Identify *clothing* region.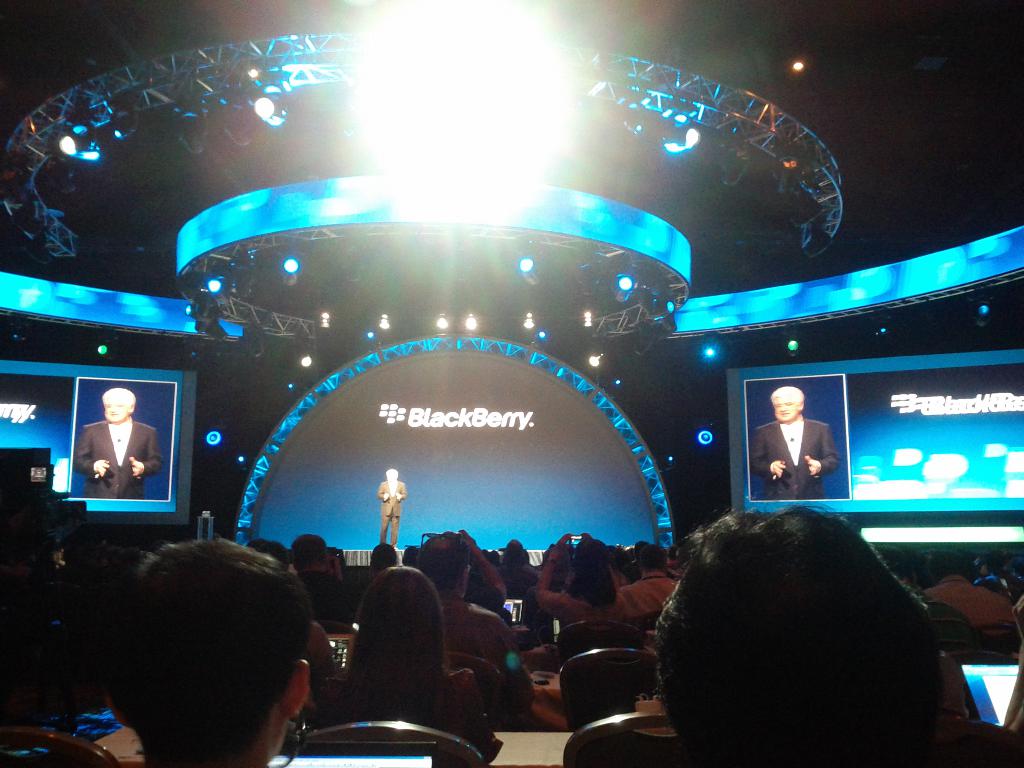
Region: {"x1": 751, "y1": 417, "x2": 838, "y2": 499}.
